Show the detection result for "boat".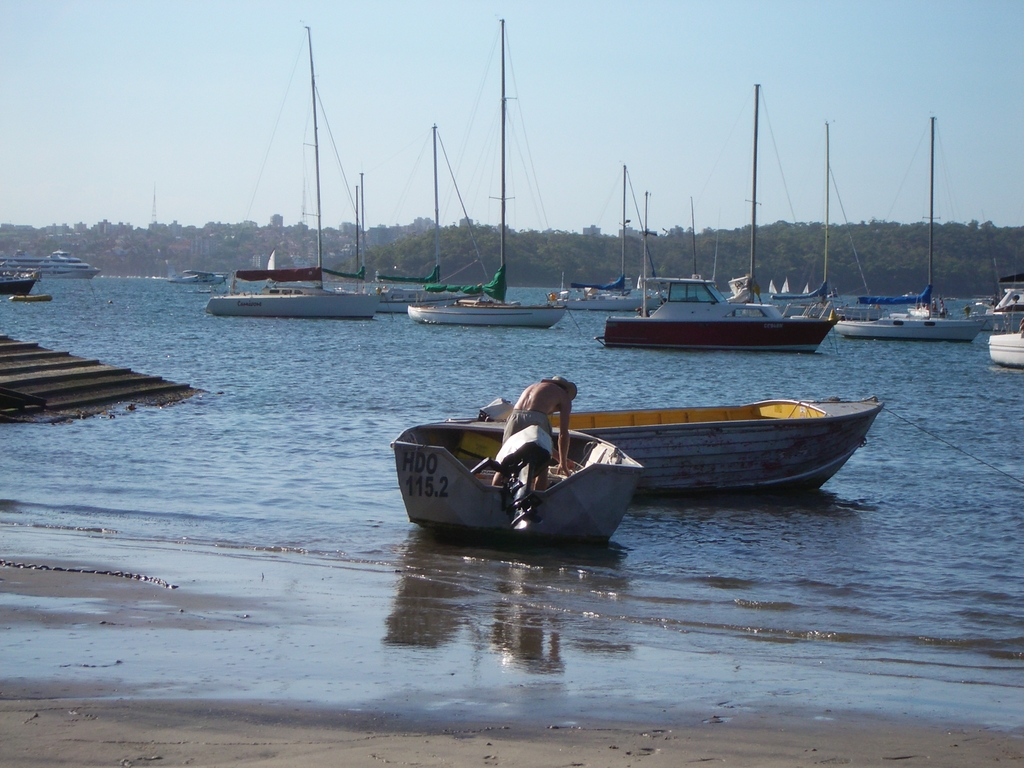
bbox(209, 284, 377, 317).
